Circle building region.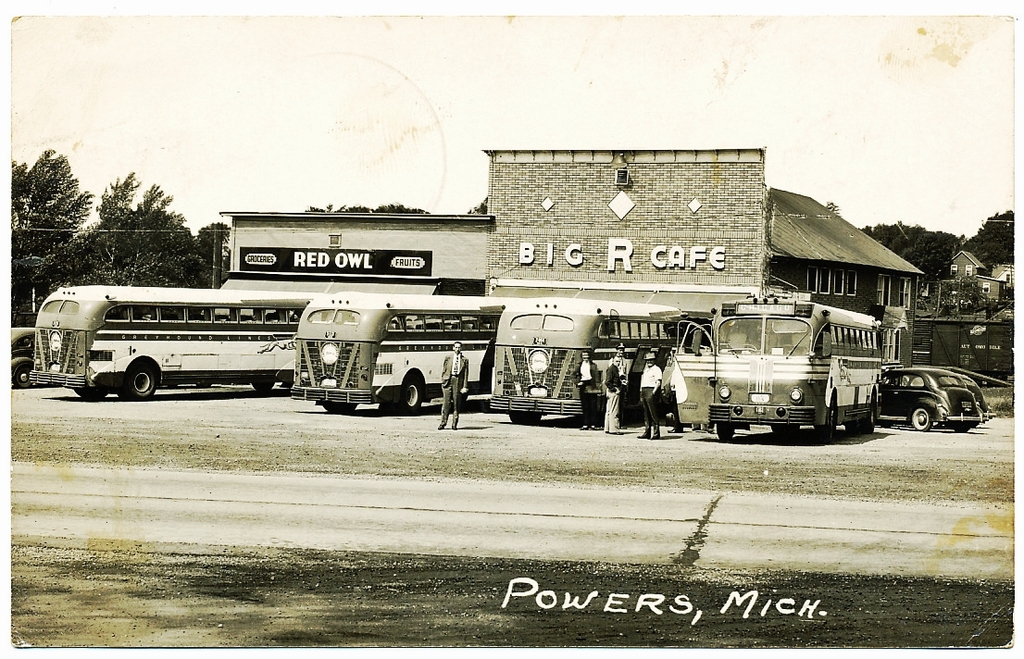
Region: (left=920, top=249, right=1002, bottom=317).
